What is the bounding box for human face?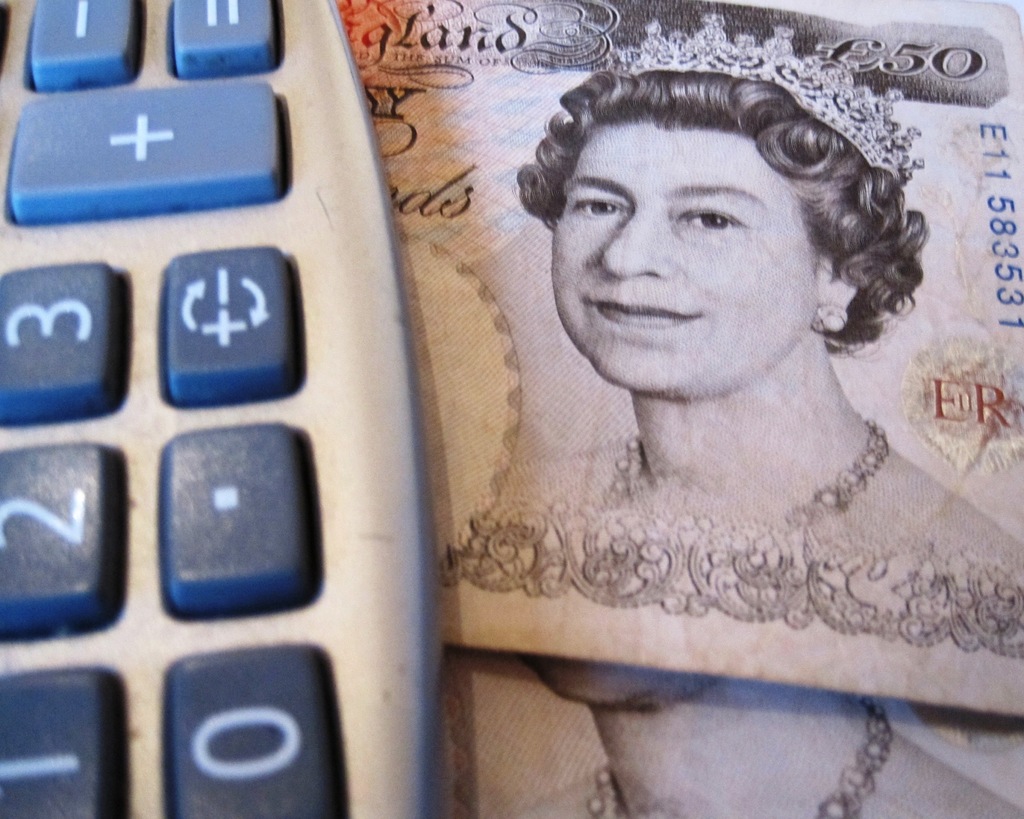
BBox(547, 133, 826, 395).
